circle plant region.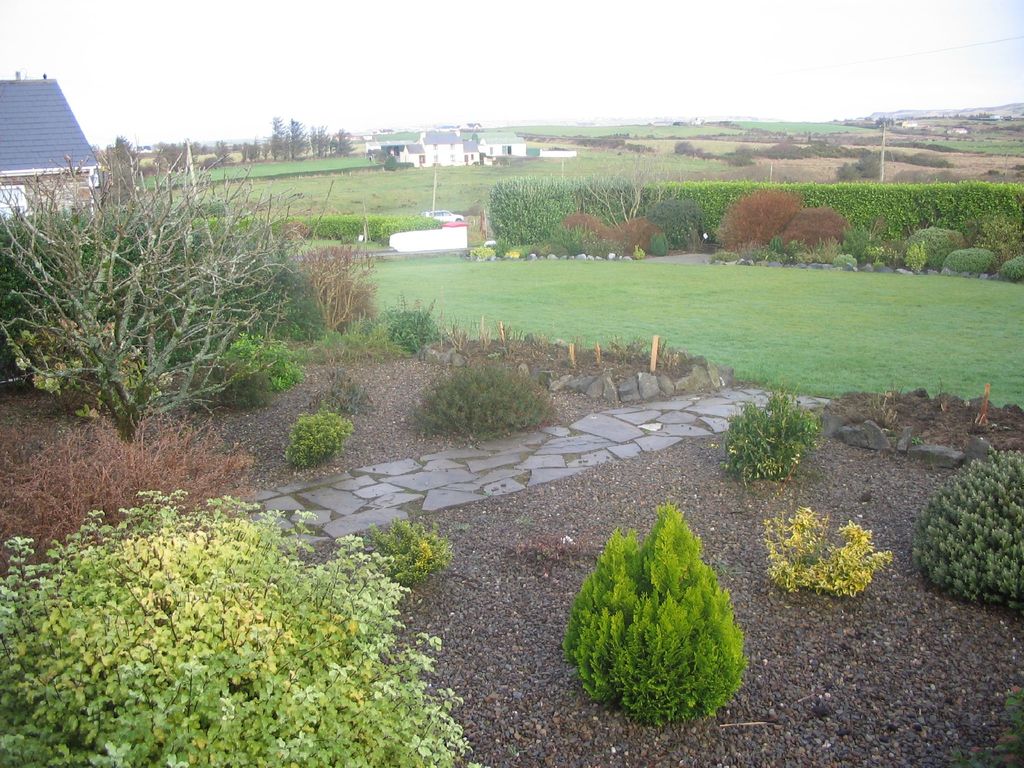
Region: <region>763, 139, 825, 161</region>.
